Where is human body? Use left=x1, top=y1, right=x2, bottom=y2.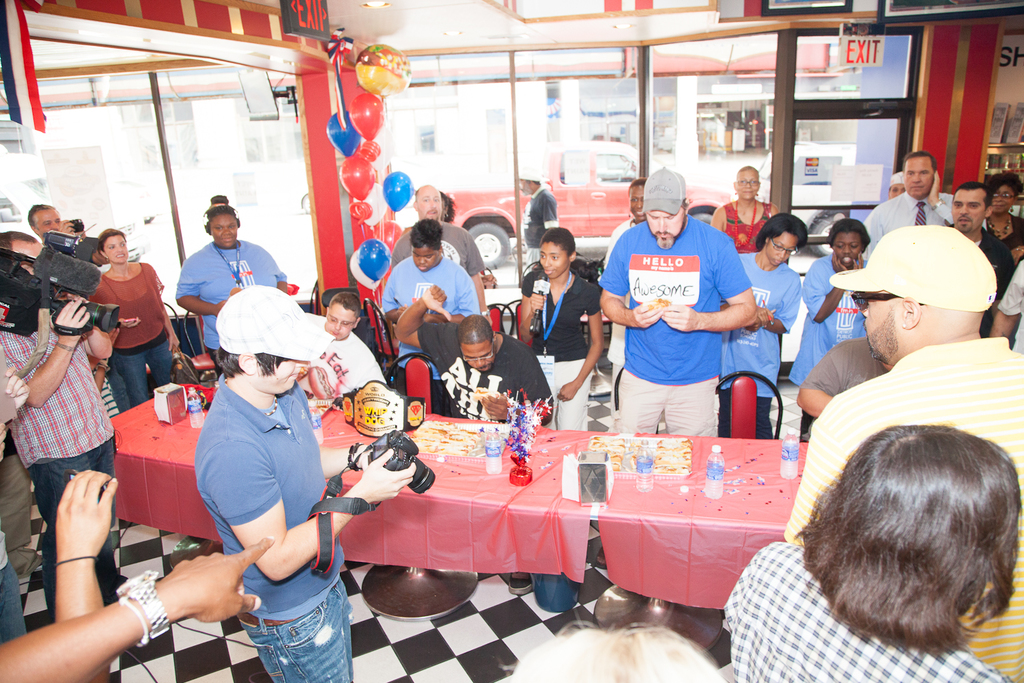
left=723, top=209, right=805, bottom=445.
